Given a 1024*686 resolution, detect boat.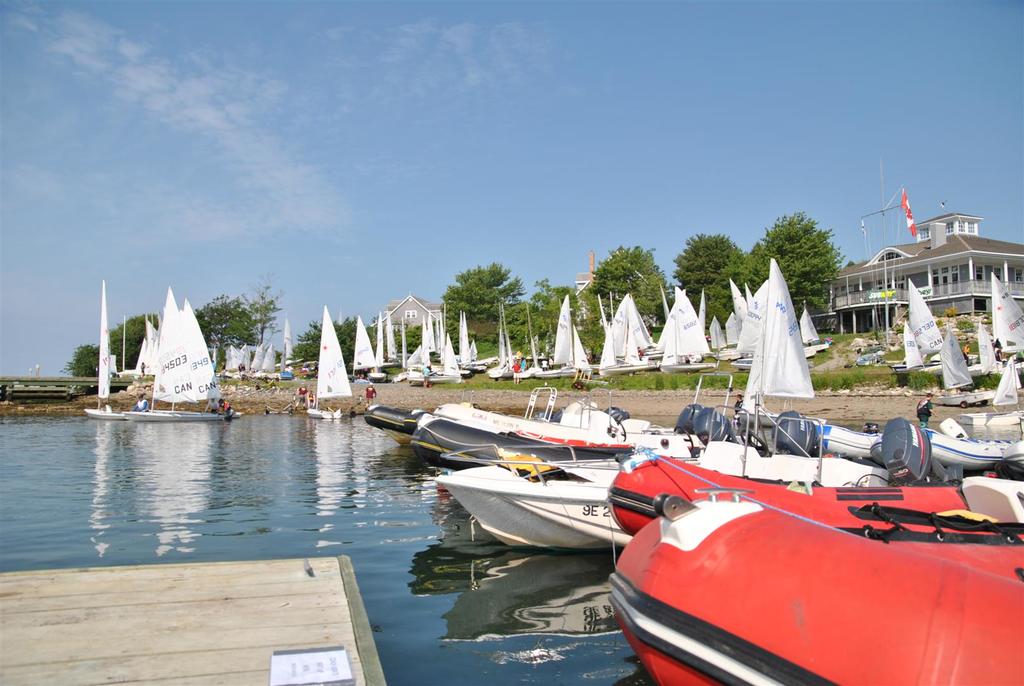
(614,487,1023,685).
